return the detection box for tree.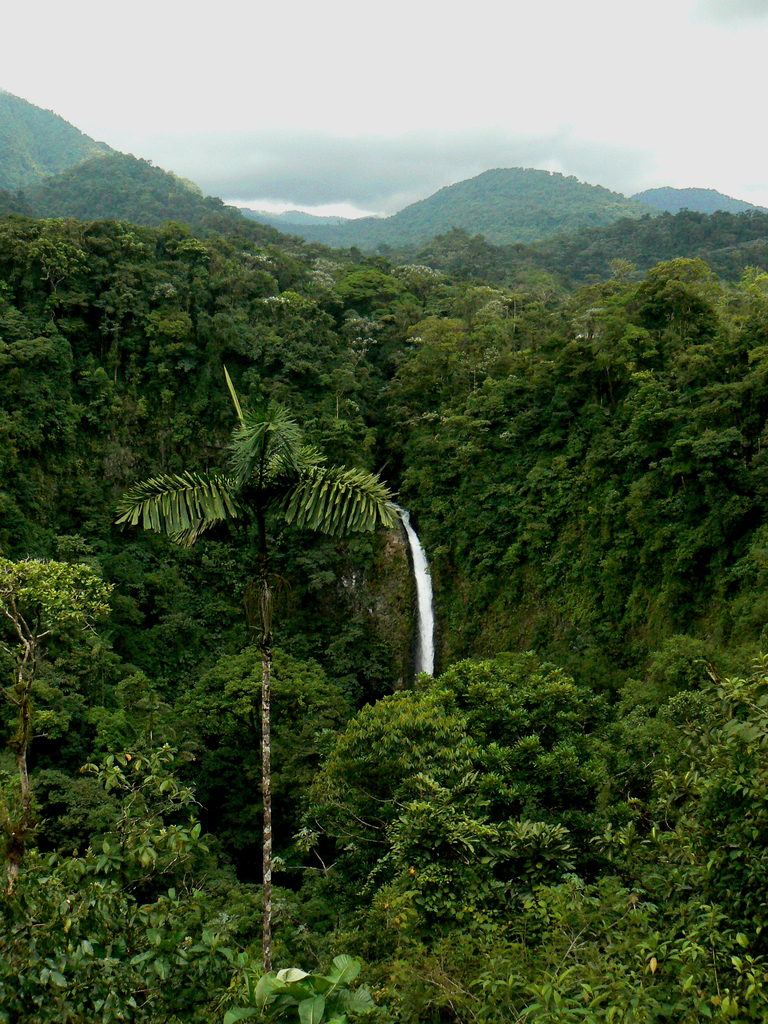
(108, 378, 448, 886).
